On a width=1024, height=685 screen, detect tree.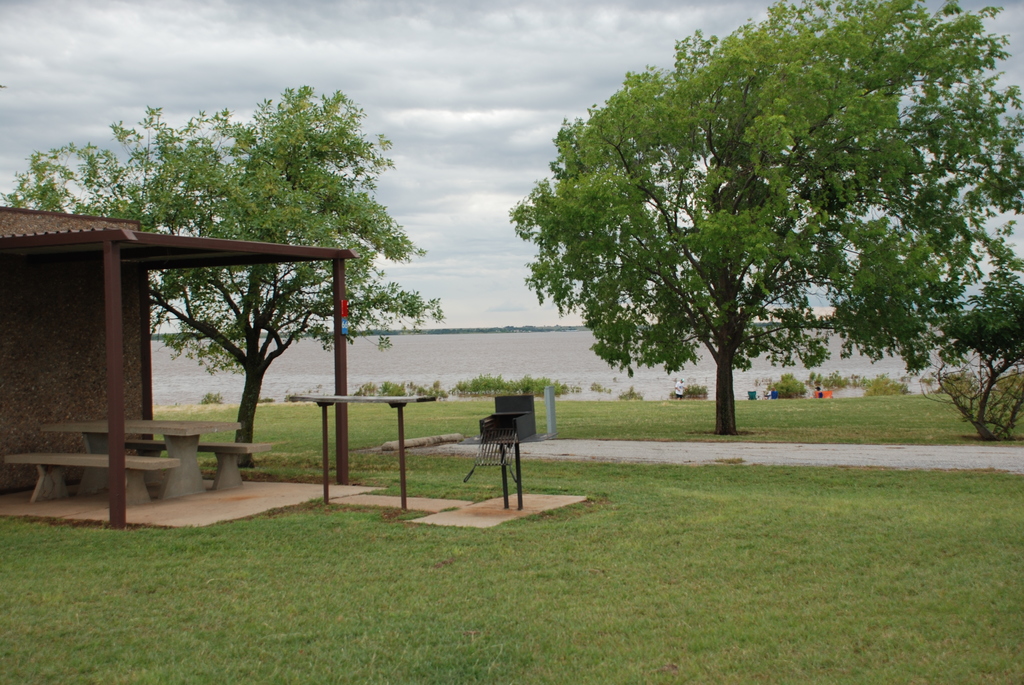
{"left": 529, "top": 29, "right": 981, "bottom": 418}.
